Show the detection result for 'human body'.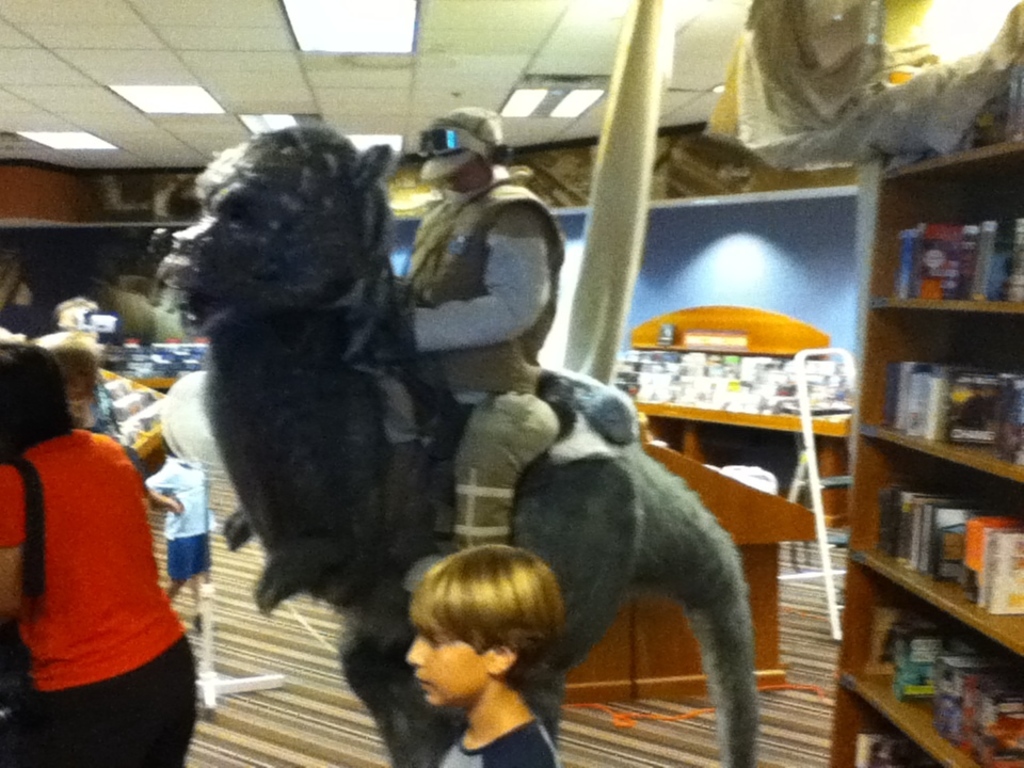
(0, 322, 227, 767).
